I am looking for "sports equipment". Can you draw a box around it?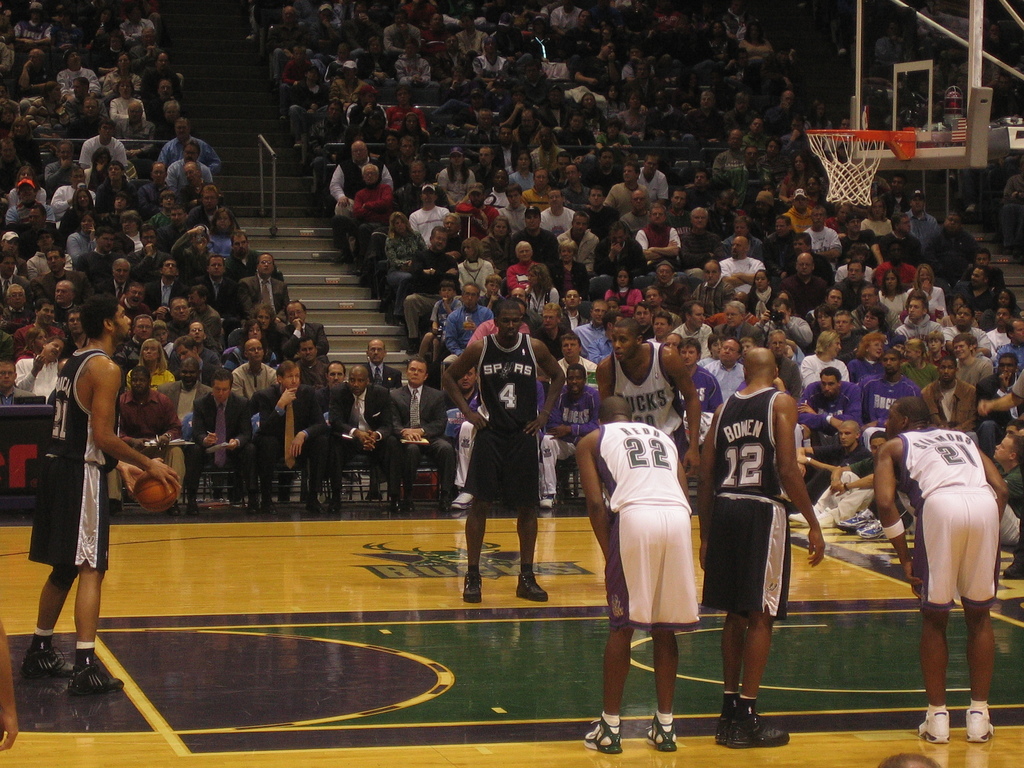
Sure, the bounding box is [x1=648, y1=715, x2=678, y2=752].
